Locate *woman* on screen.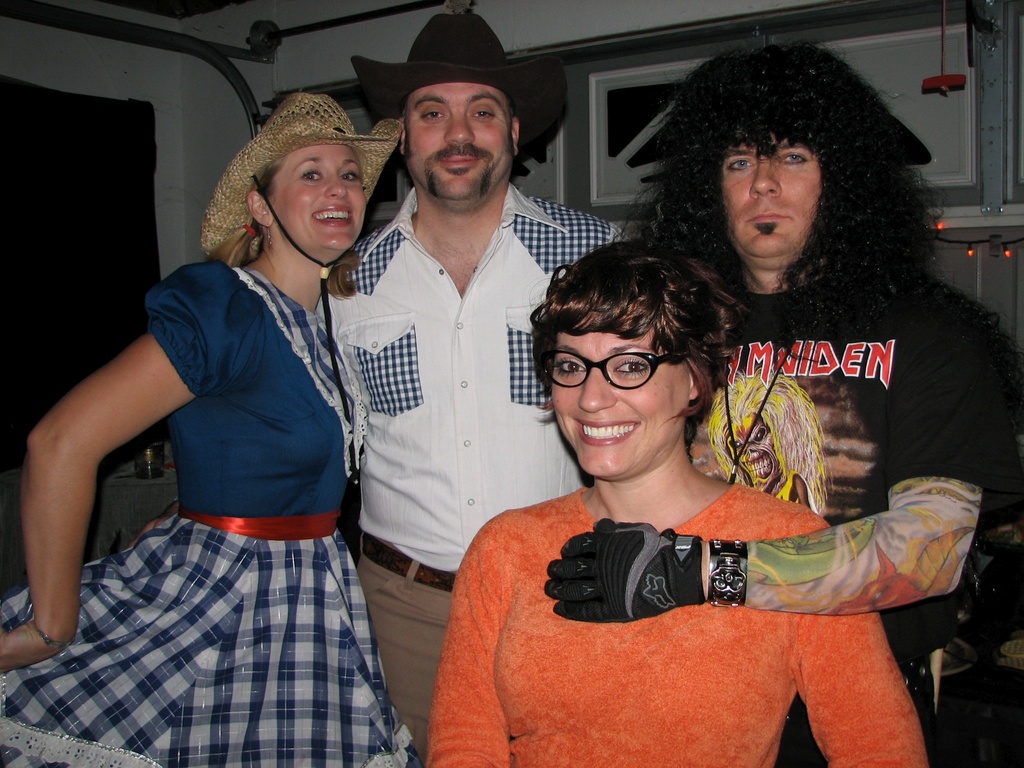
On screen at l=40, t=97, r=415, b=755.
